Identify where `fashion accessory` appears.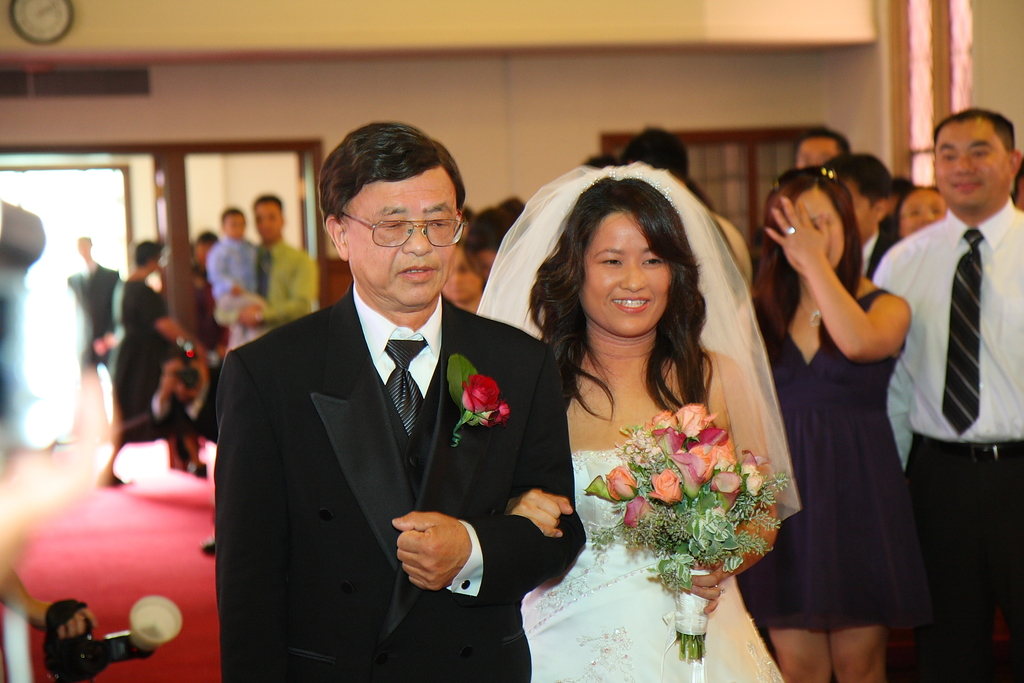
Appears at crop(940, 230, 984, 431).
